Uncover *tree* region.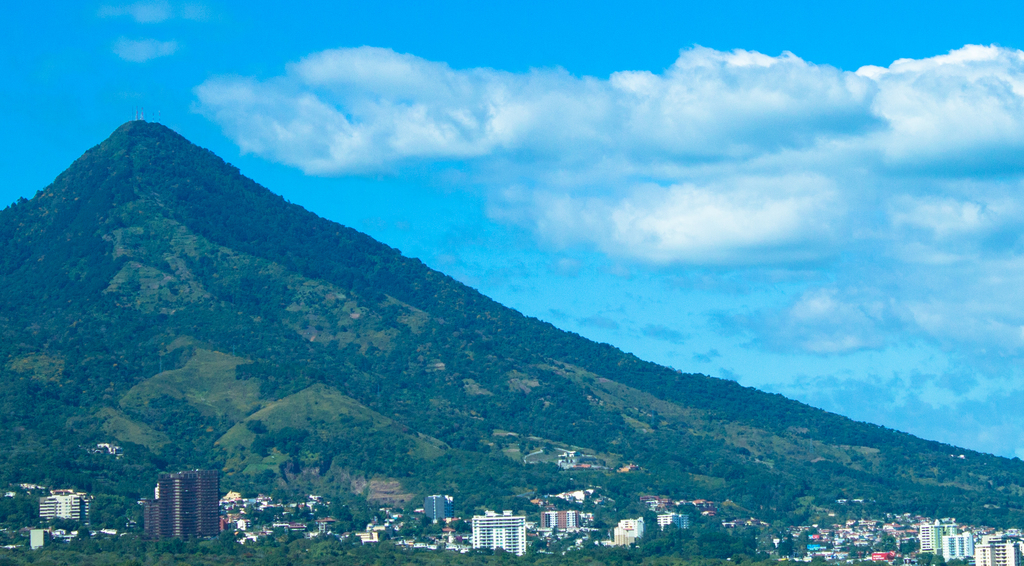
Uncovered: locate(244, 419, 266, 433).
